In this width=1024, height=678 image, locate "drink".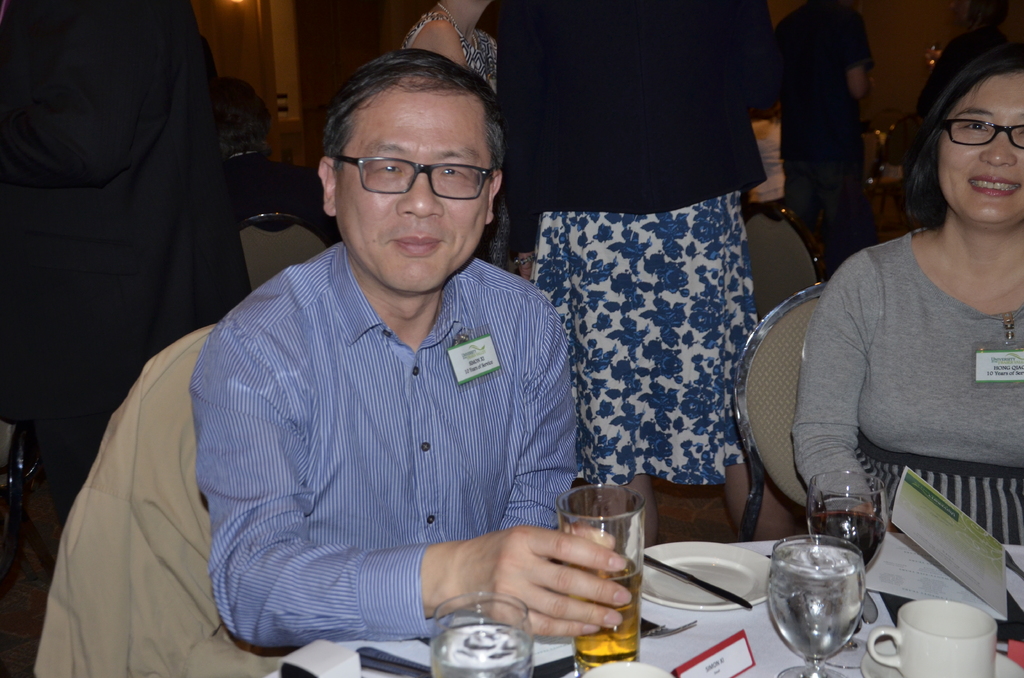
Bounding box: bbox=(431, 627, 534, 677).
